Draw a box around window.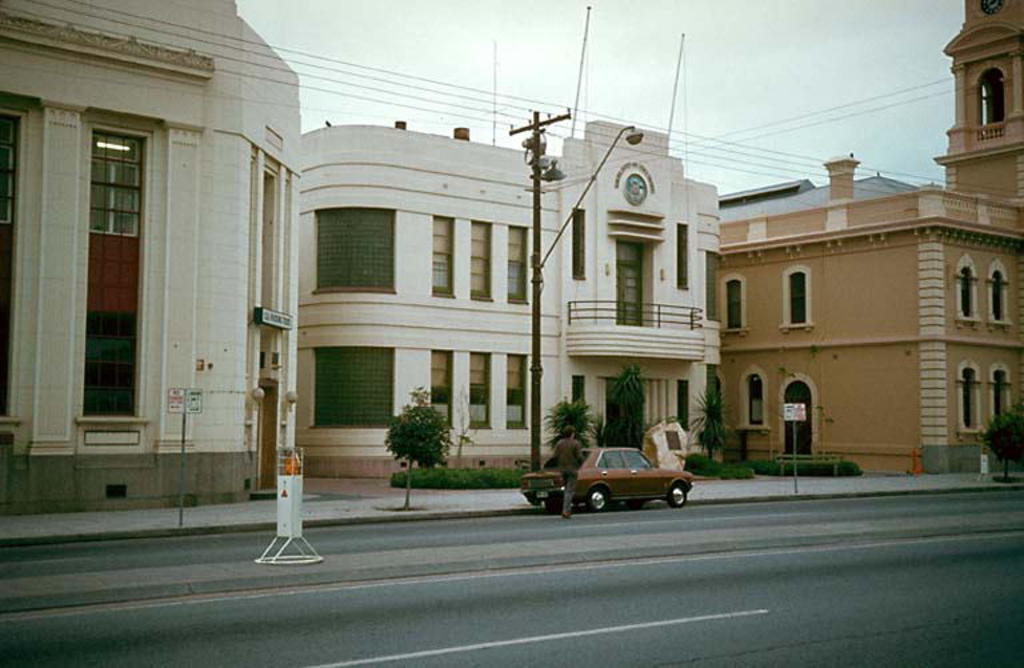
472:223:495:303.
